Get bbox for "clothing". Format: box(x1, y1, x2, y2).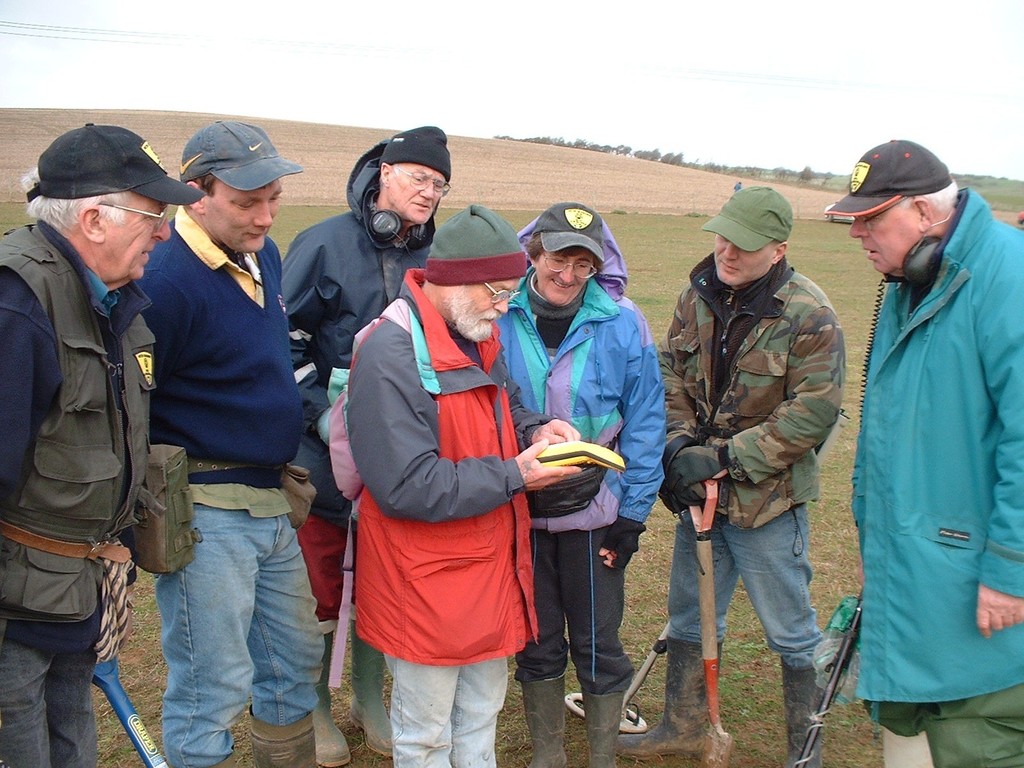
box(654, 264, 819, 639).
